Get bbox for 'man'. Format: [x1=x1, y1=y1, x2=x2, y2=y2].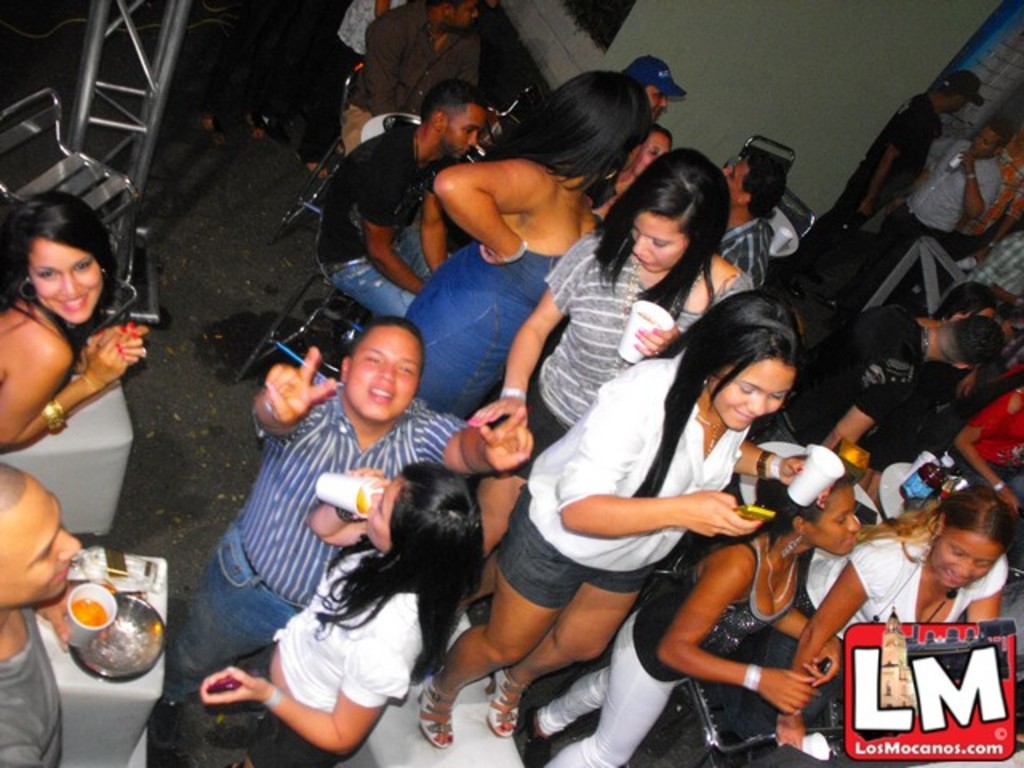
[x1=0, y1=461, x2=80, y2=766].
